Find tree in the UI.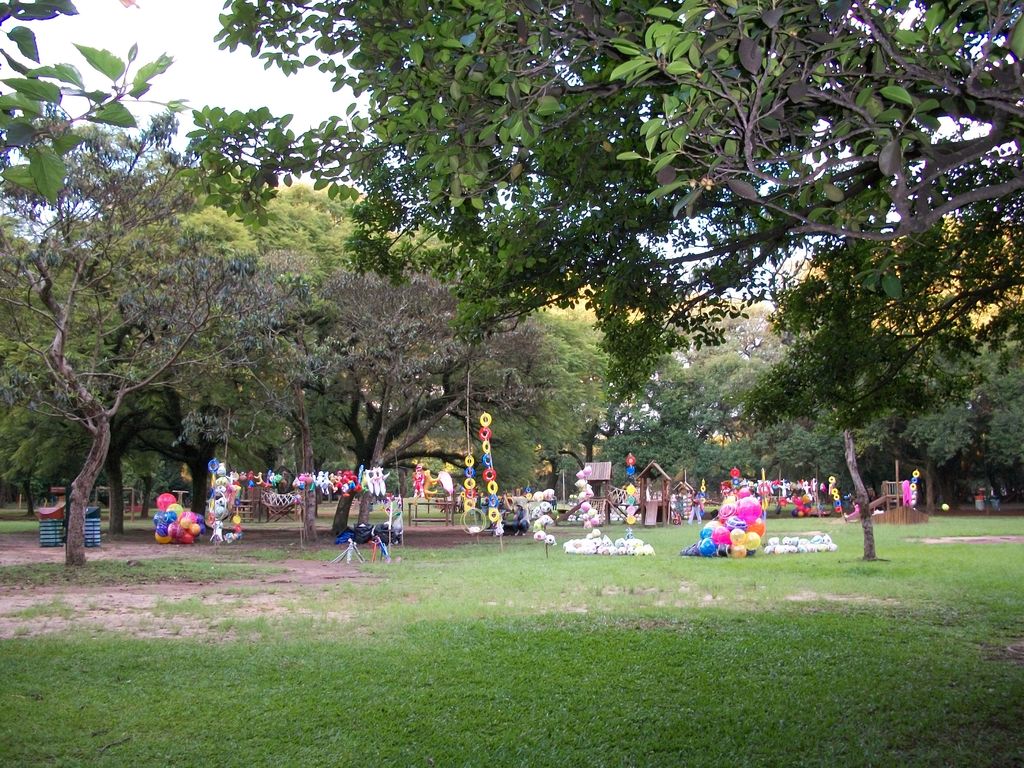
UI element at rect(174, 0, 1023, 441).
